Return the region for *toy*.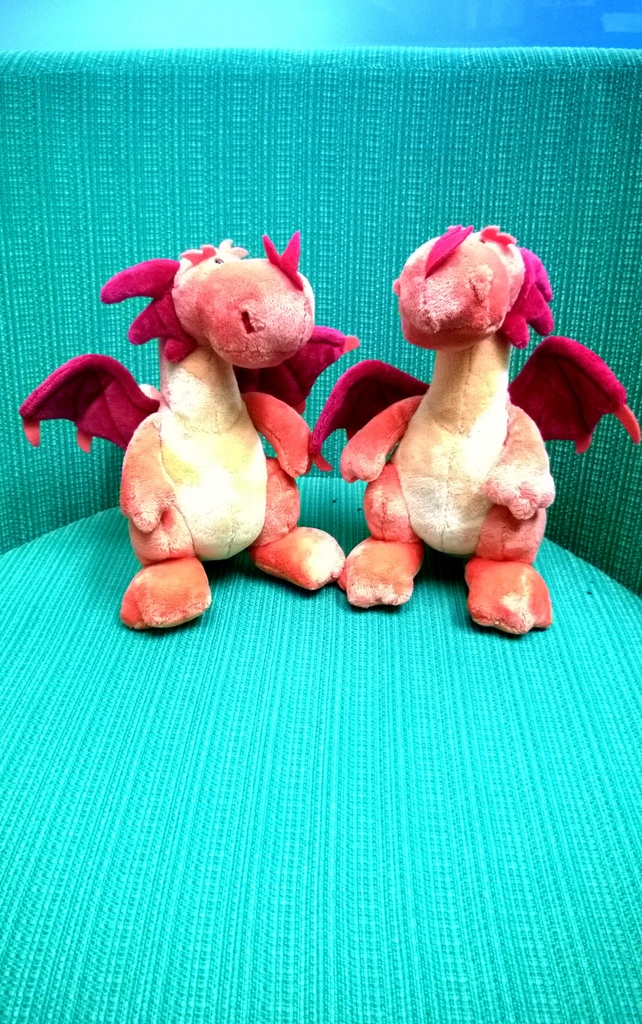
307,220,639,636.
